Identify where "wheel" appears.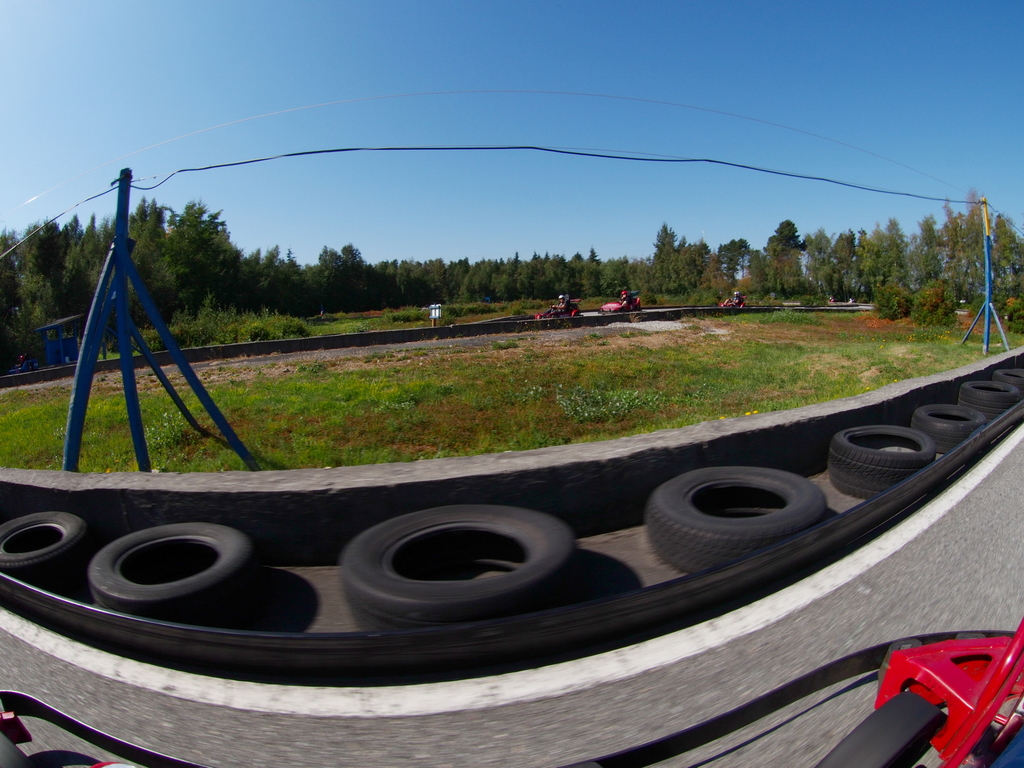
Appears at 811/694/948/767.
